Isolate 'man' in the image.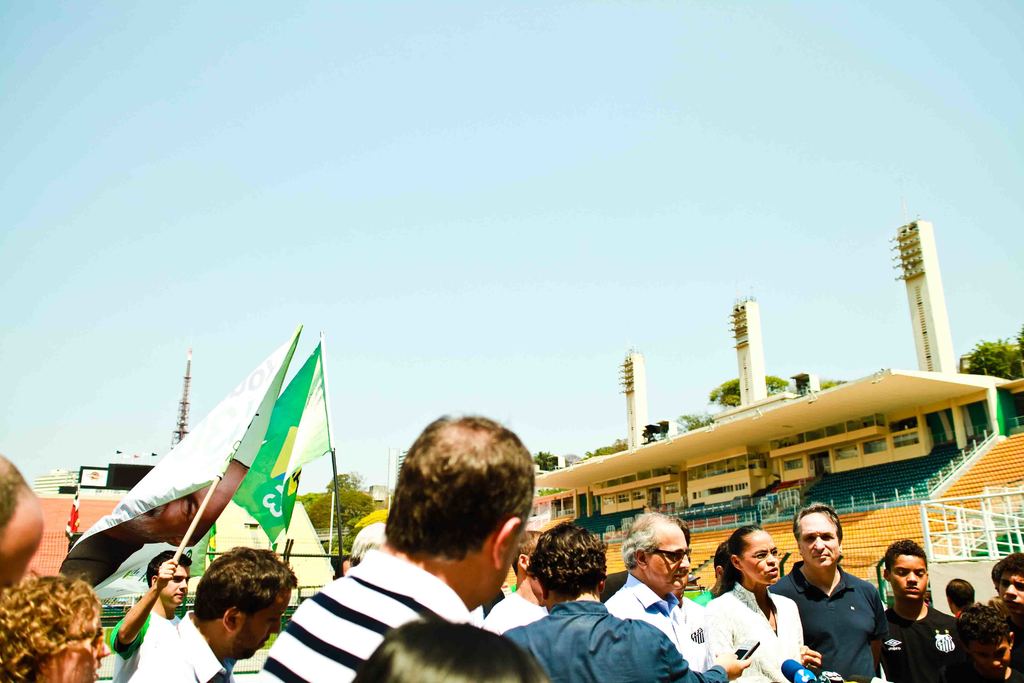
Isolated region: locate(794, 523, 903, 682).
